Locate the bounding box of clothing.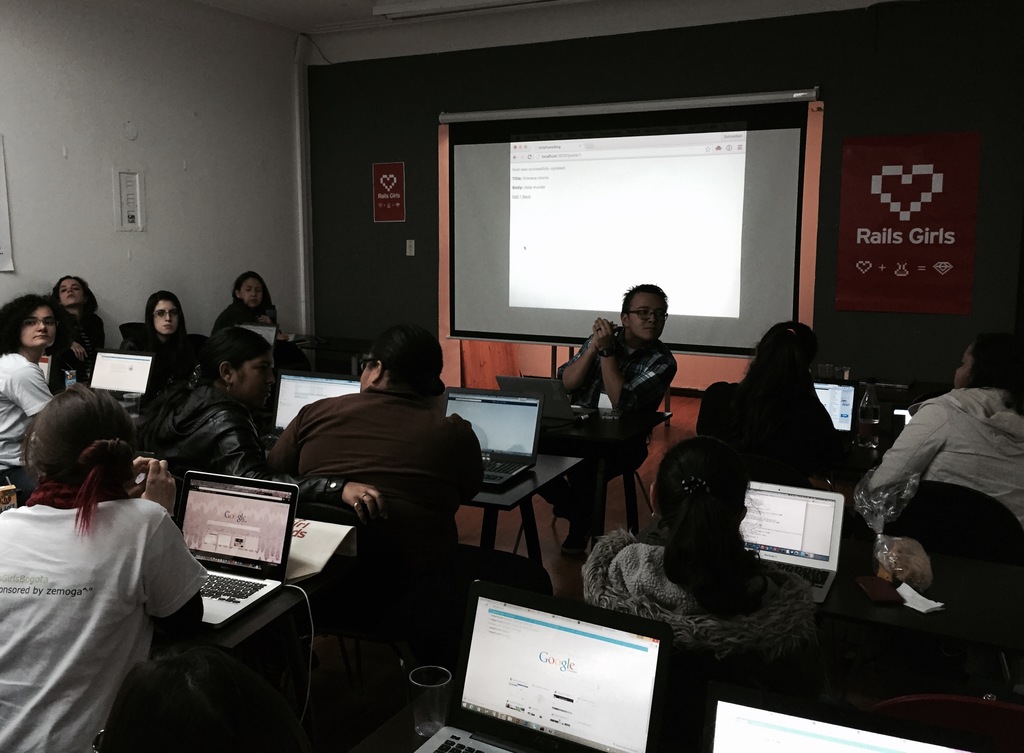
Bounding box: [696,380,834,469].
